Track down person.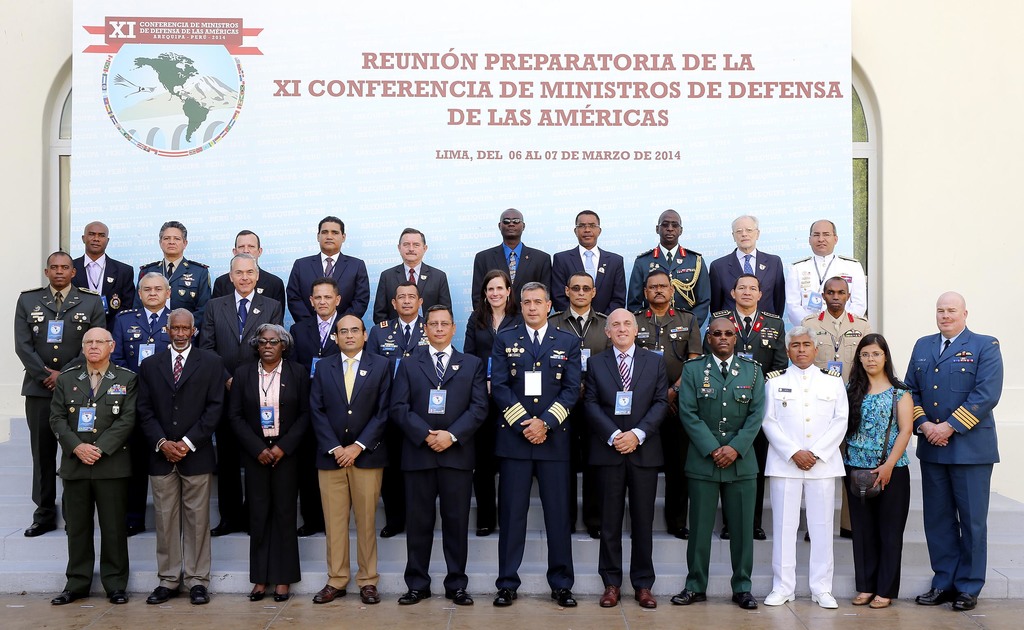
Tracked to l=630, t=269, r=705, b=542.
